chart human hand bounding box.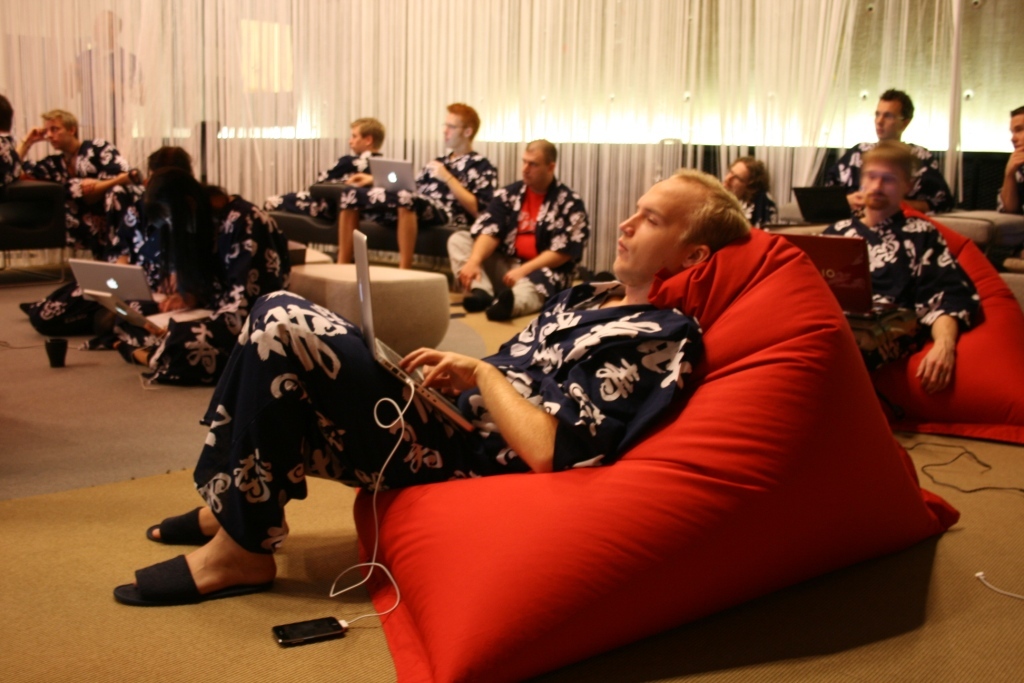
Charted: <region>28, 128, 42, 141</region>.
